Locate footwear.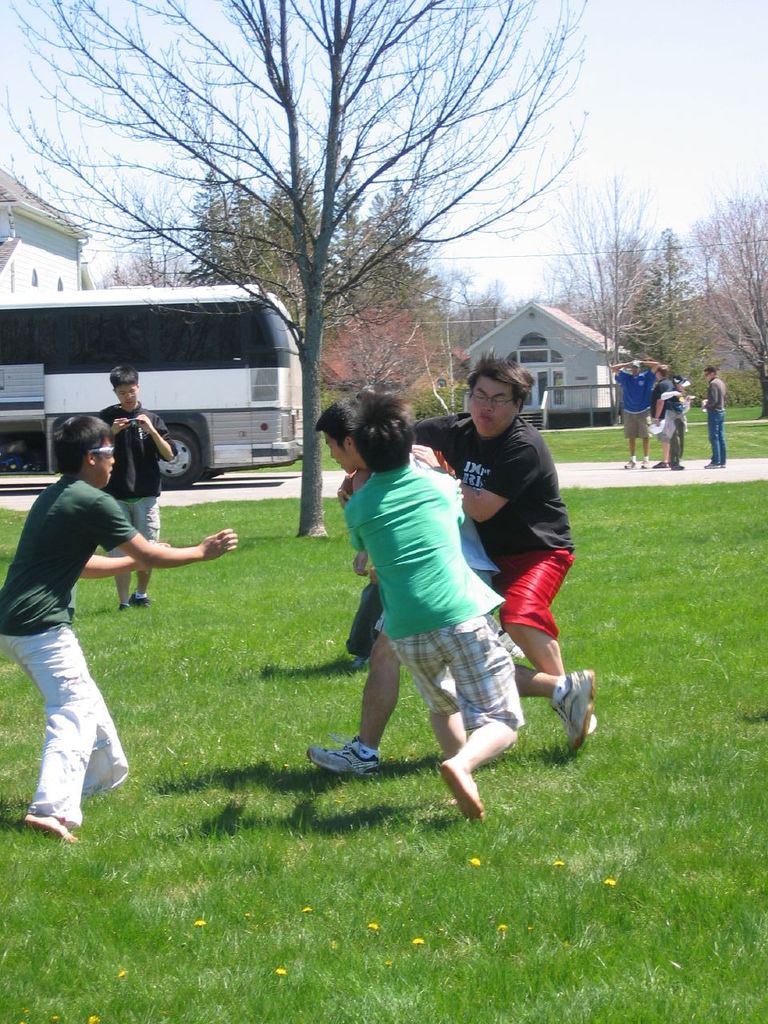
Bounding box: x1=638 y1=452 x2=654 y2=464.
